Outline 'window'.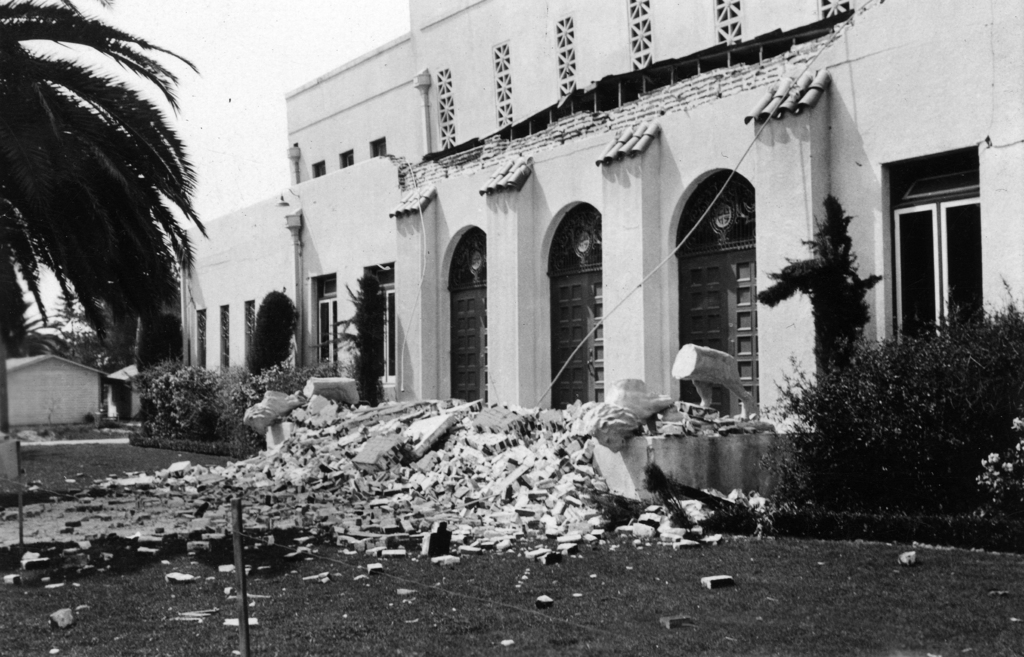
Outline: locate(365, 265, 396, 388).
